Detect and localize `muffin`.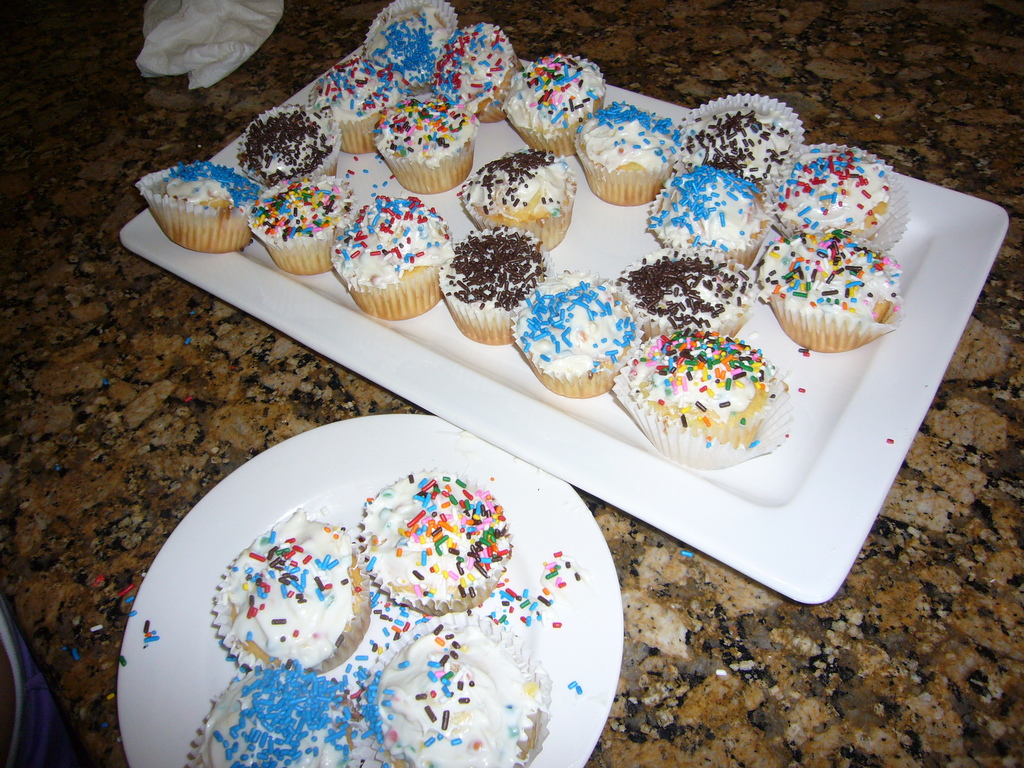
Localized at box(567, 93, 684, 207).
